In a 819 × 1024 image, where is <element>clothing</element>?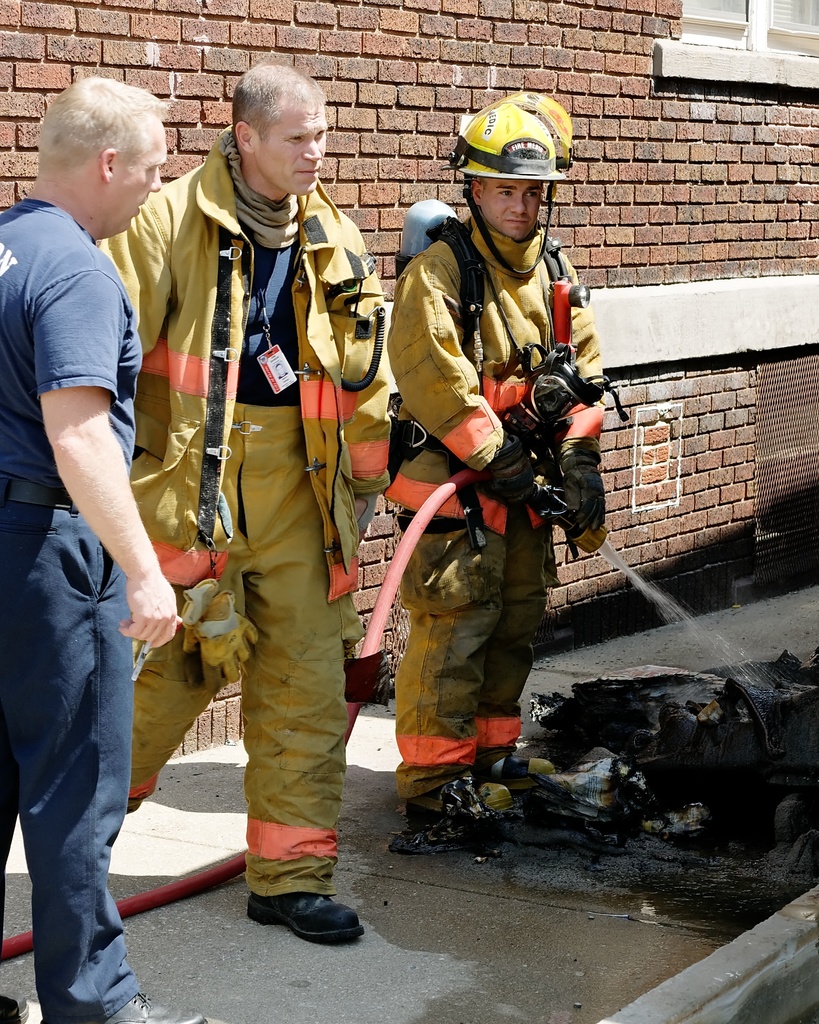
x1=111, y1=398, x2=336, y2=890.
